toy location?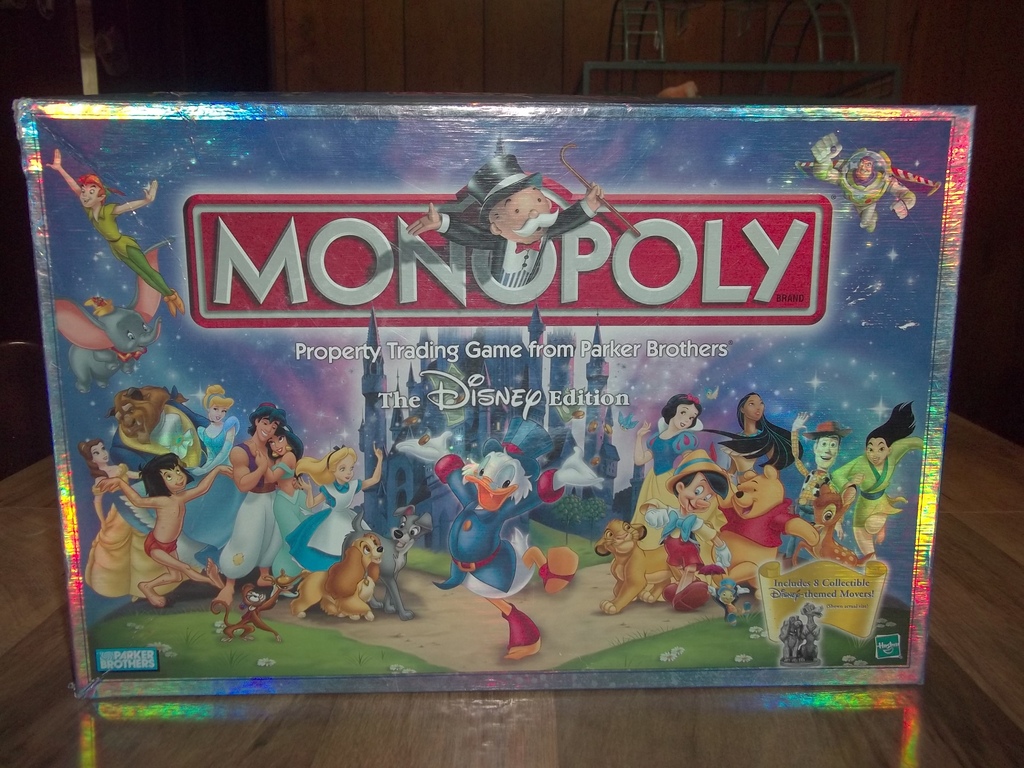
[x1=324, y1=524, x2=391, y2=618]
